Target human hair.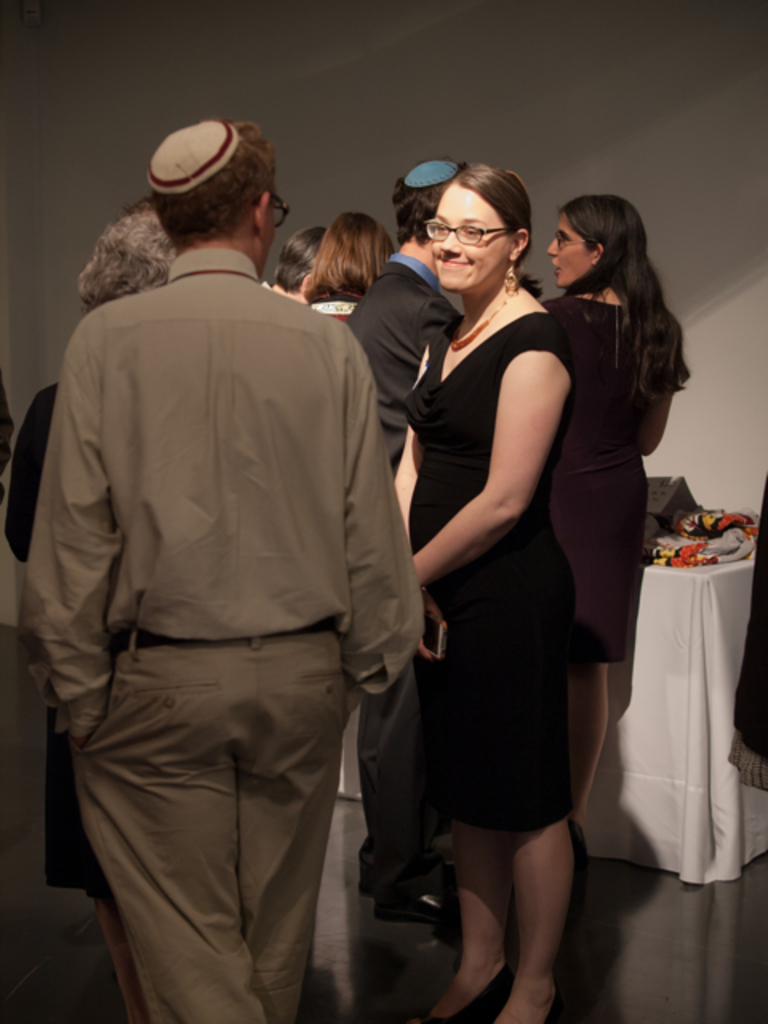
Target region: region(302, 214, 395, 302).
